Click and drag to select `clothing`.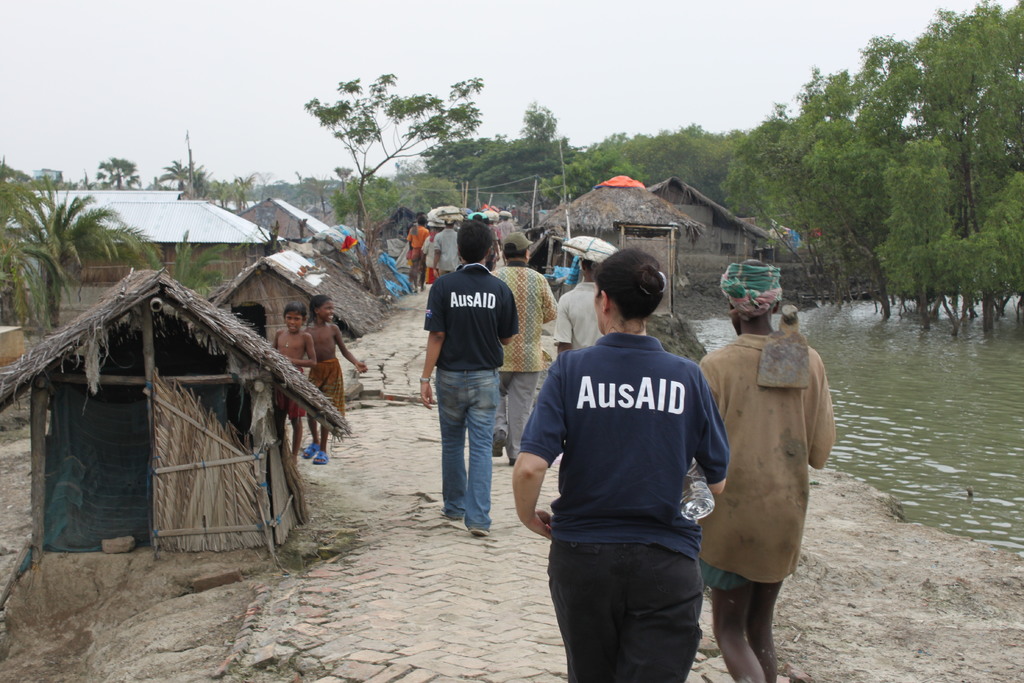
Selection: <bbox>310, 355, 345, 416</bbox>.
